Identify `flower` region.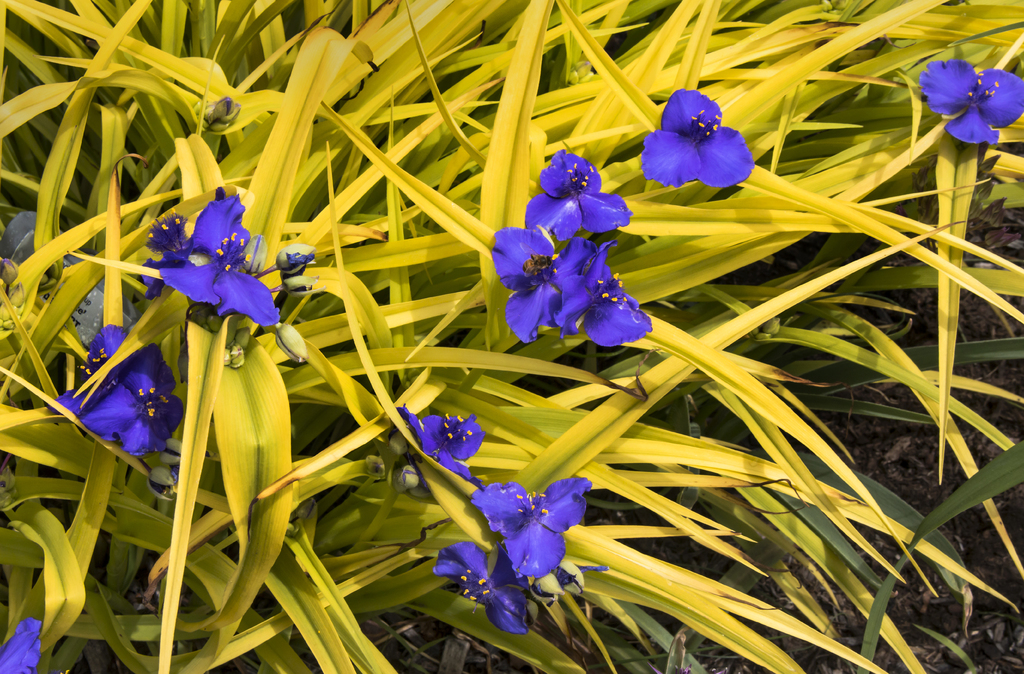
Region: [486,226,607,341].
